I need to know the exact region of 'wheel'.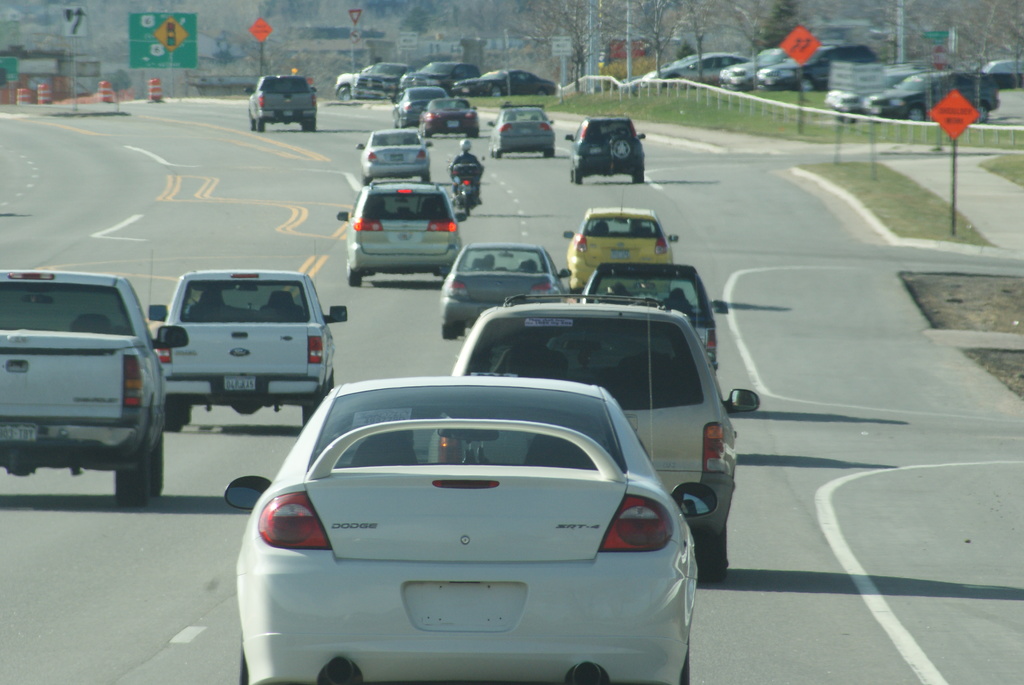
Region: bbox(977, 102, 989, 122).
